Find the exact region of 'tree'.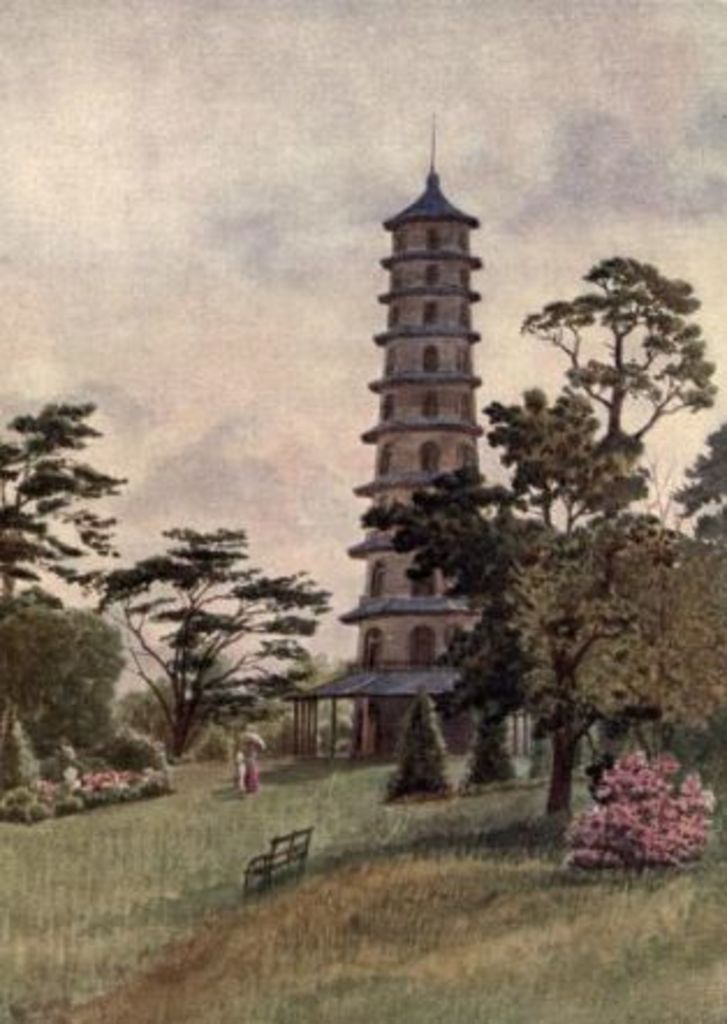
Exact region: pyautogui.locateOnScreen(0, 387, 137, 607).
